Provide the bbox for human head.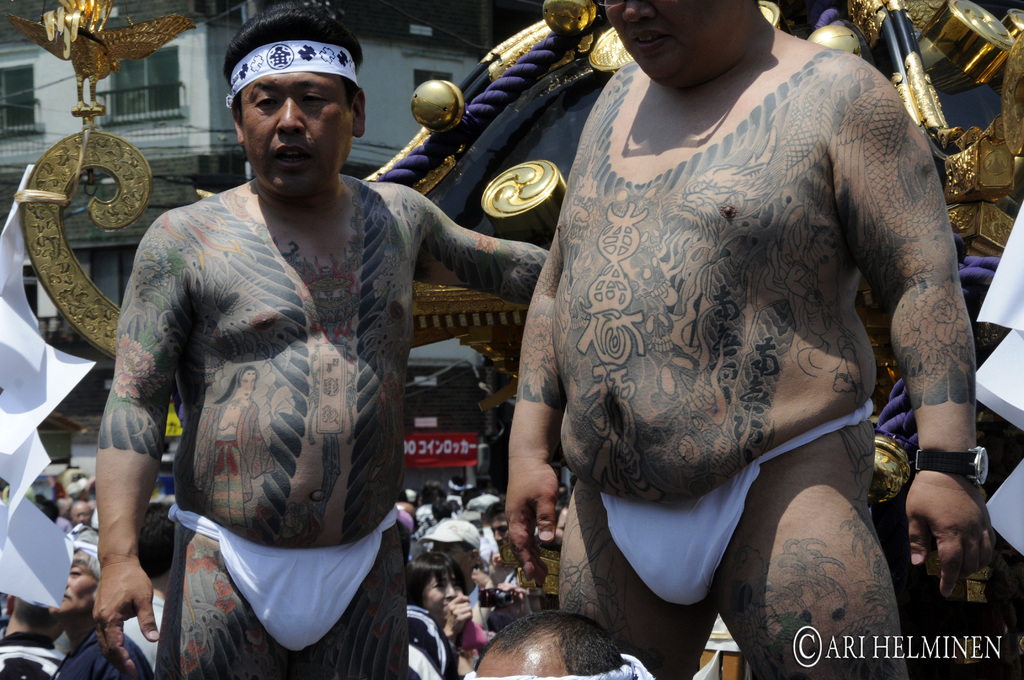
select_region(484, 499, 515, 558).
